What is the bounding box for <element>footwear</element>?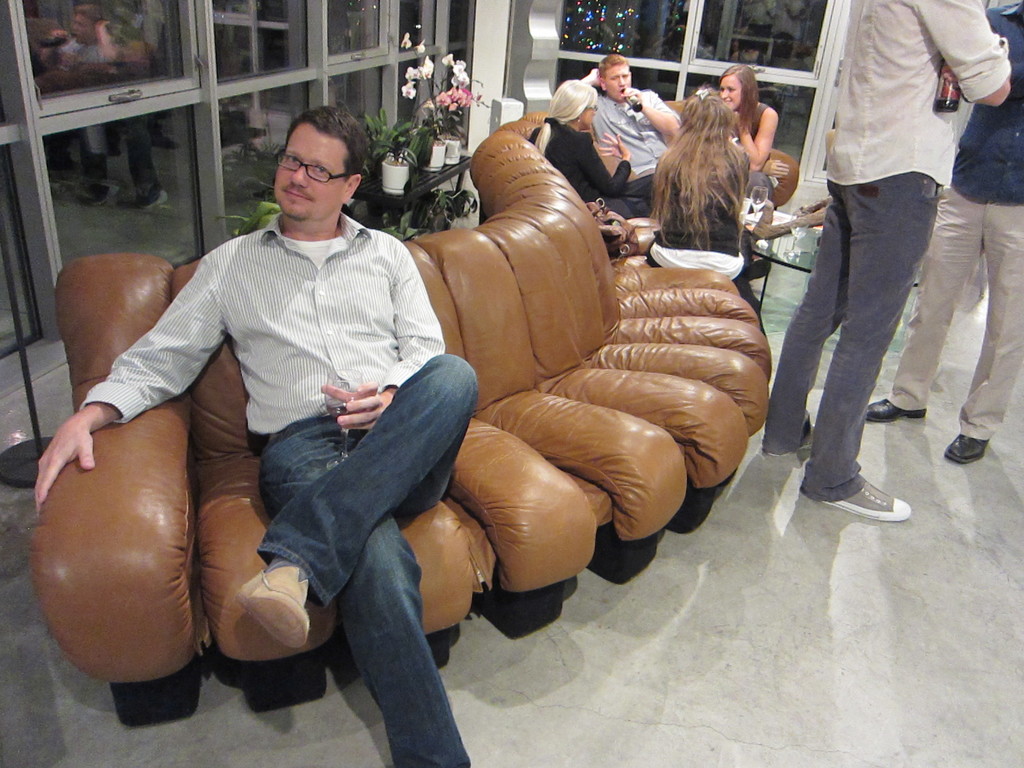
238 566 310 648.
